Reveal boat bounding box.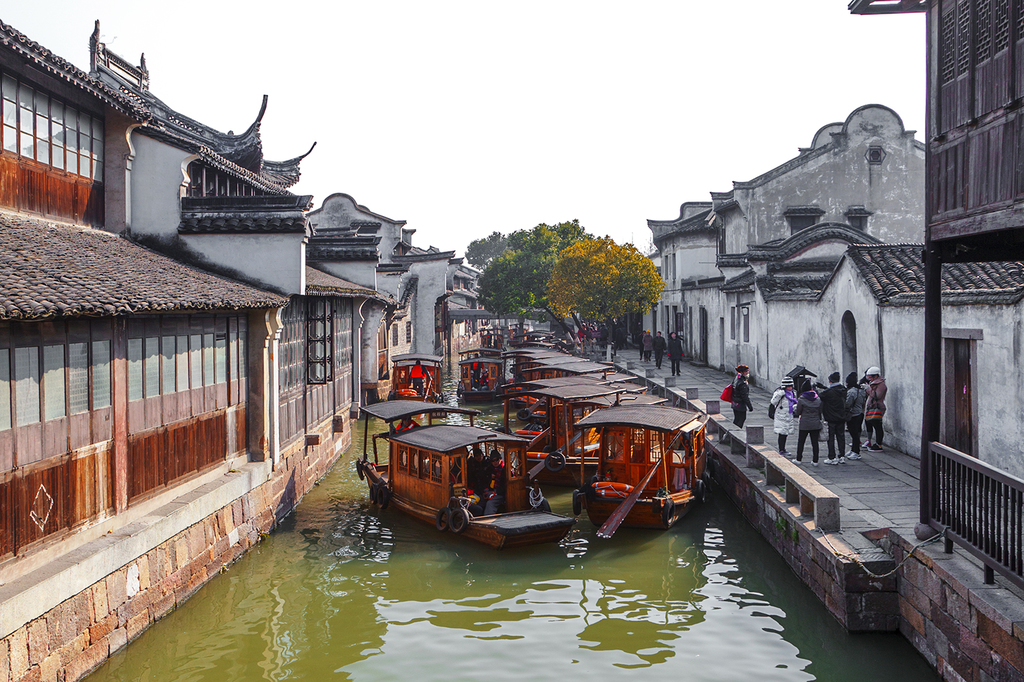
Revealed: {"x1": 360, "y1": 401, "x2": 578, "y2": 550}.
